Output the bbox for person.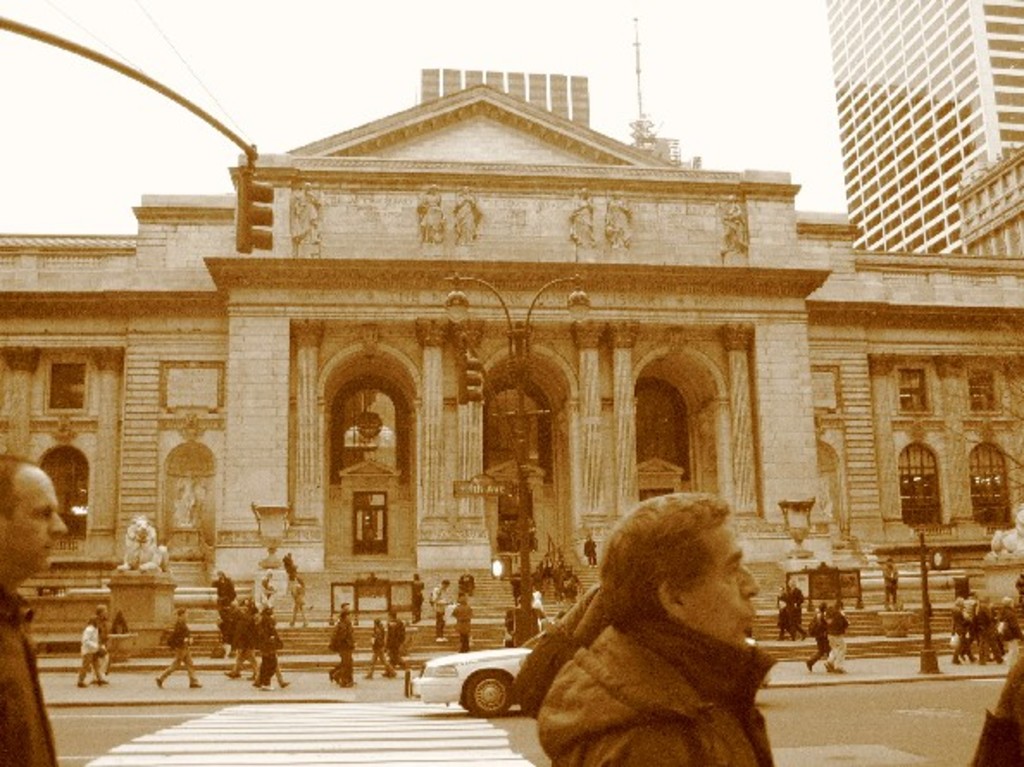
(left=91, top=600, right=107, bottom=658).
